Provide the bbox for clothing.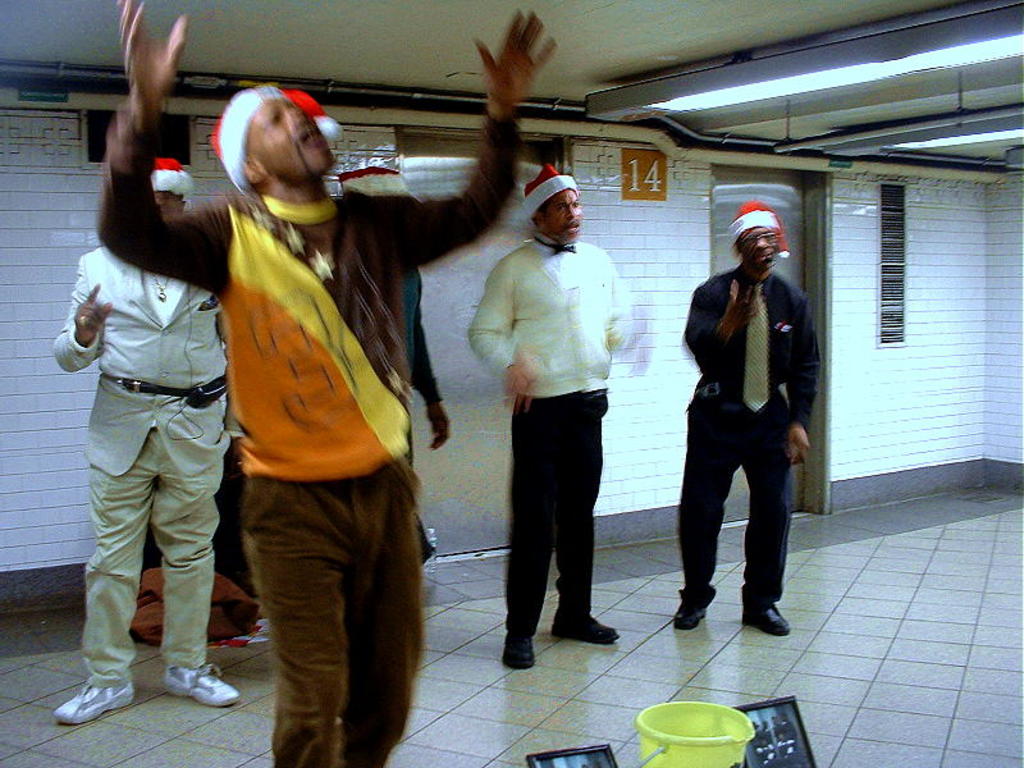
bbox=(467, 241, 639, 631).
